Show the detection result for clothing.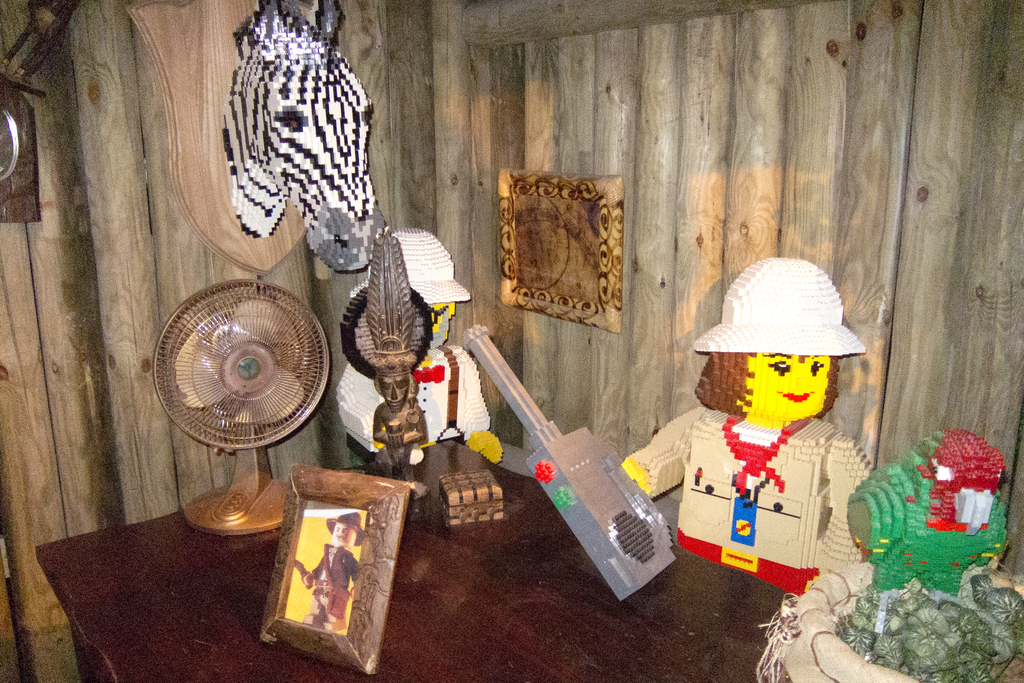
box(307, 547, 358, 619).
